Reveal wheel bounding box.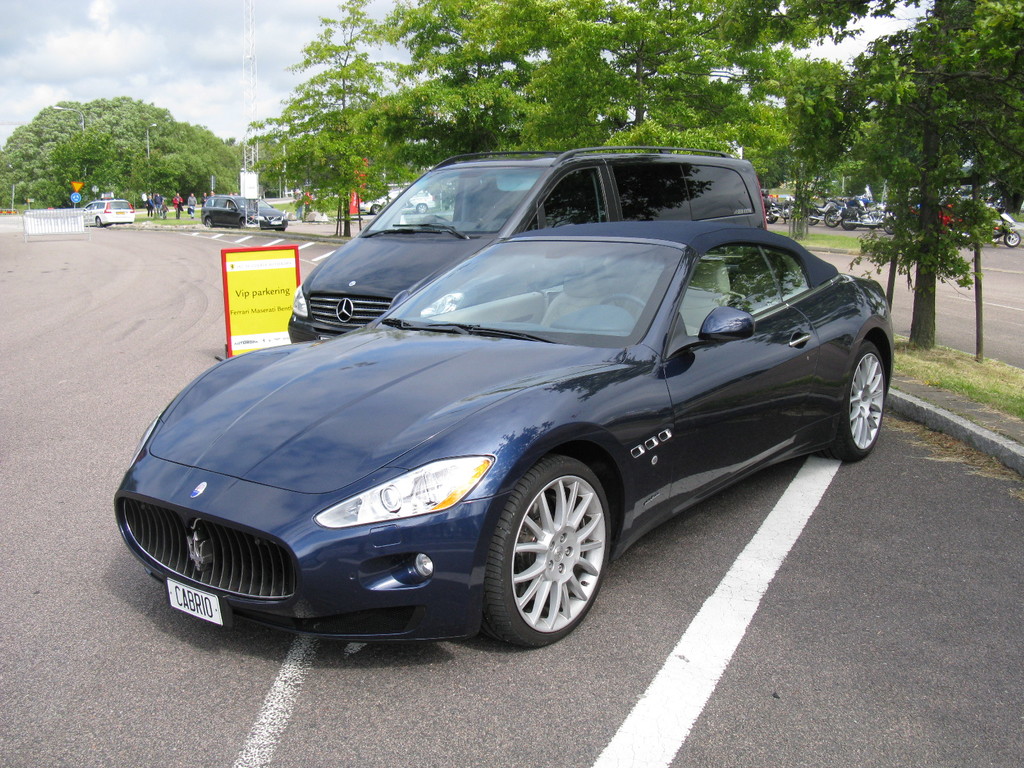
Revealed: <bbox>410, 202, 429, 214</bbox>.
